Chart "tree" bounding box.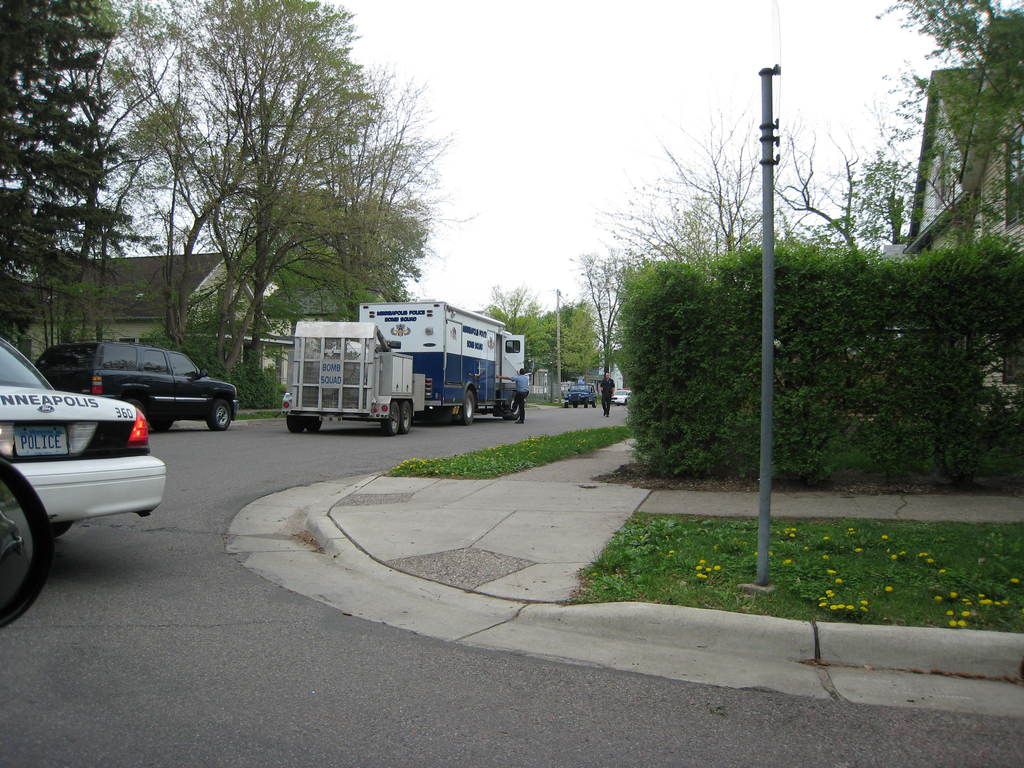
Charted: x1=836 y1=0 x2=1023 y2=387.
